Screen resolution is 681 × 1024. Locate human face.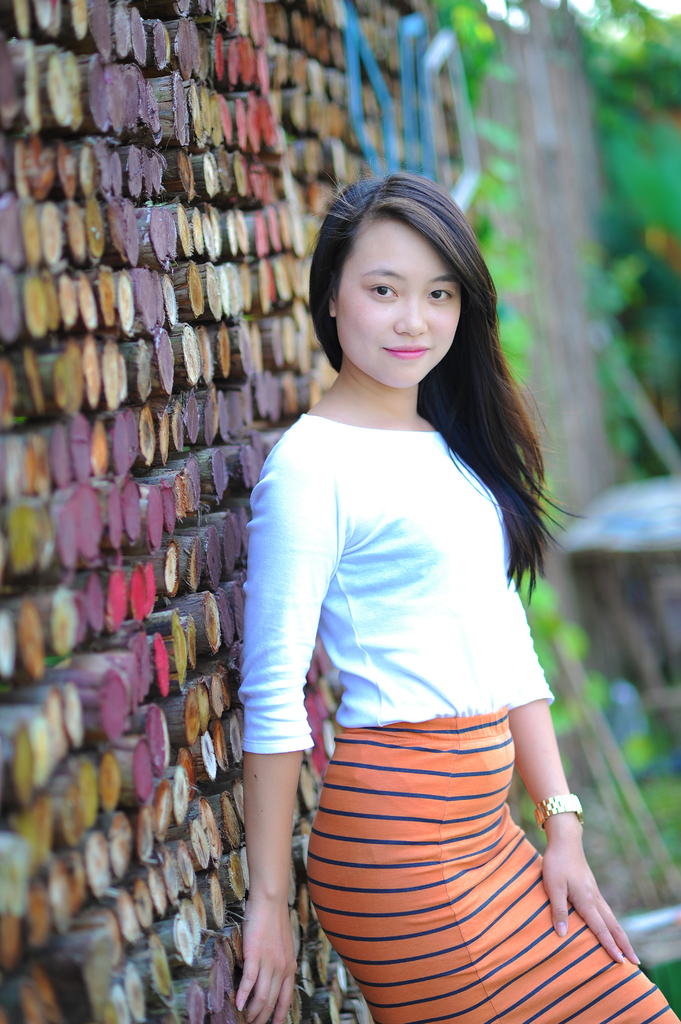
rect(339, 213, 460, 390).
